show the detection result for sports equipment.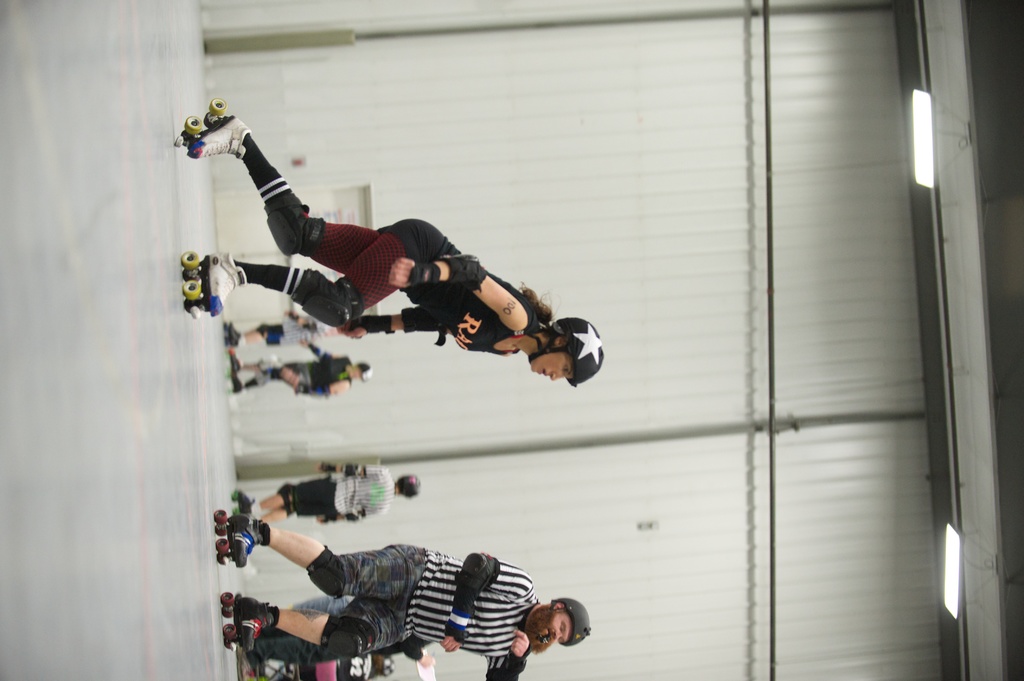
<region>527, 319, 602, 388</region>.
